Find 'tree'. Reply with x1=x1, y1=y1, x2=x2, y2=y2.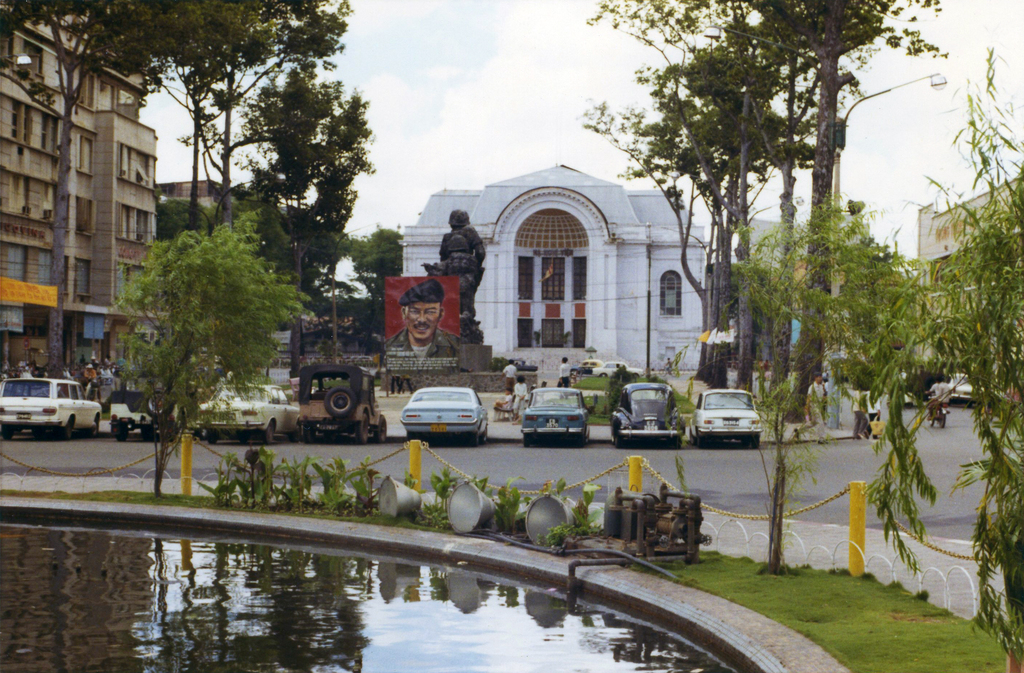
x1=111, y1=222, x2=310, y2=428.
